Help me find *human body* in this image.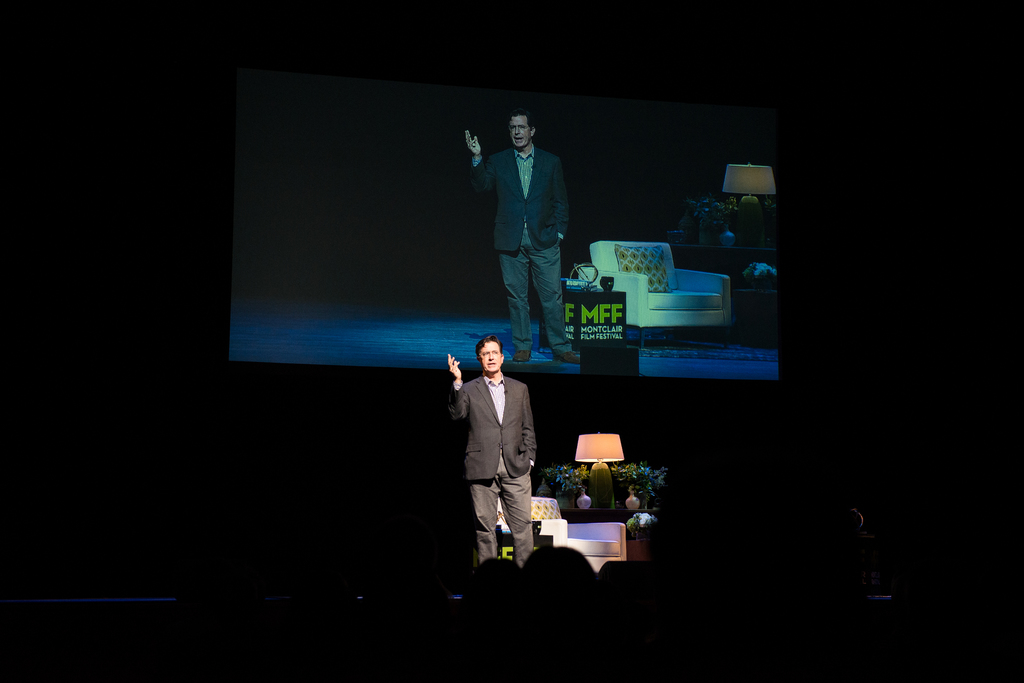
Found it: detection(436, 327, 539, 565).
